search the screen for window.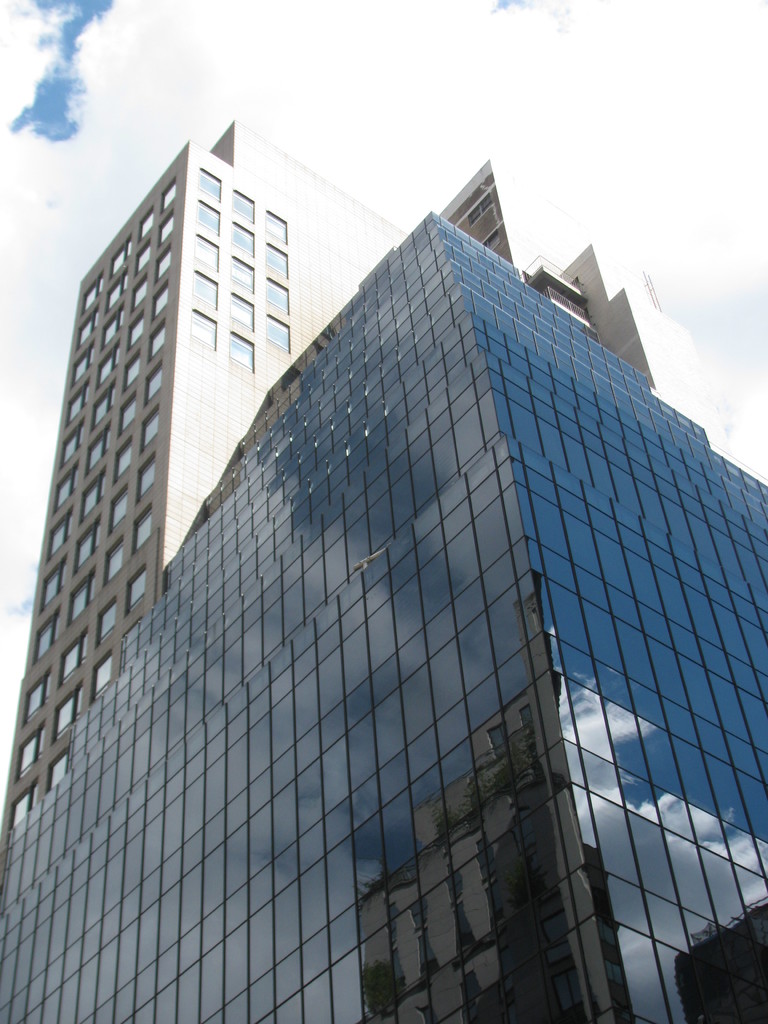
Found at bbox(133, 240, 156, 271).
